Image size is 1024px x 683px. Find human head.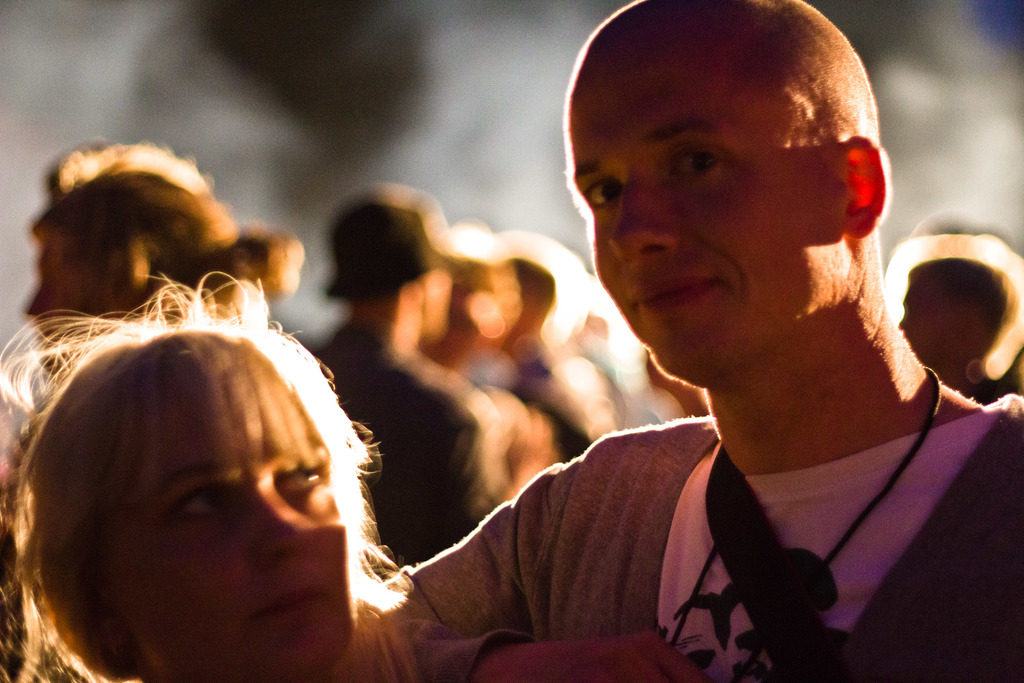
x1=17 y1=317 x2=356 y2=682.
